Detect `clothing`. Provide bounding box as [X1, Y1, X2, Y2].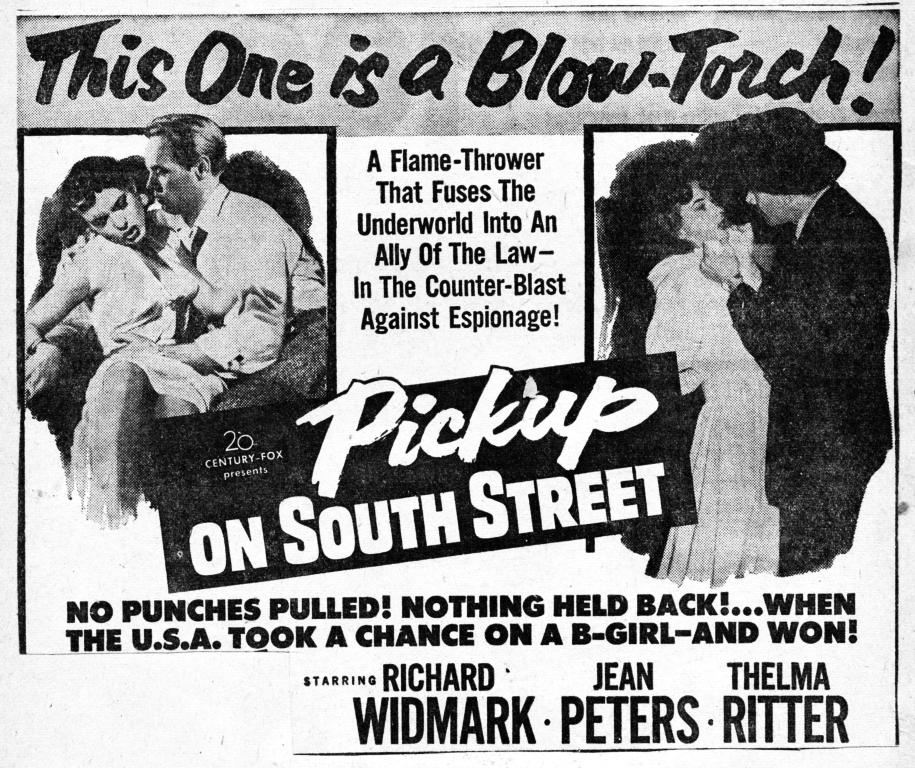
[643, 244, 769, 599].
